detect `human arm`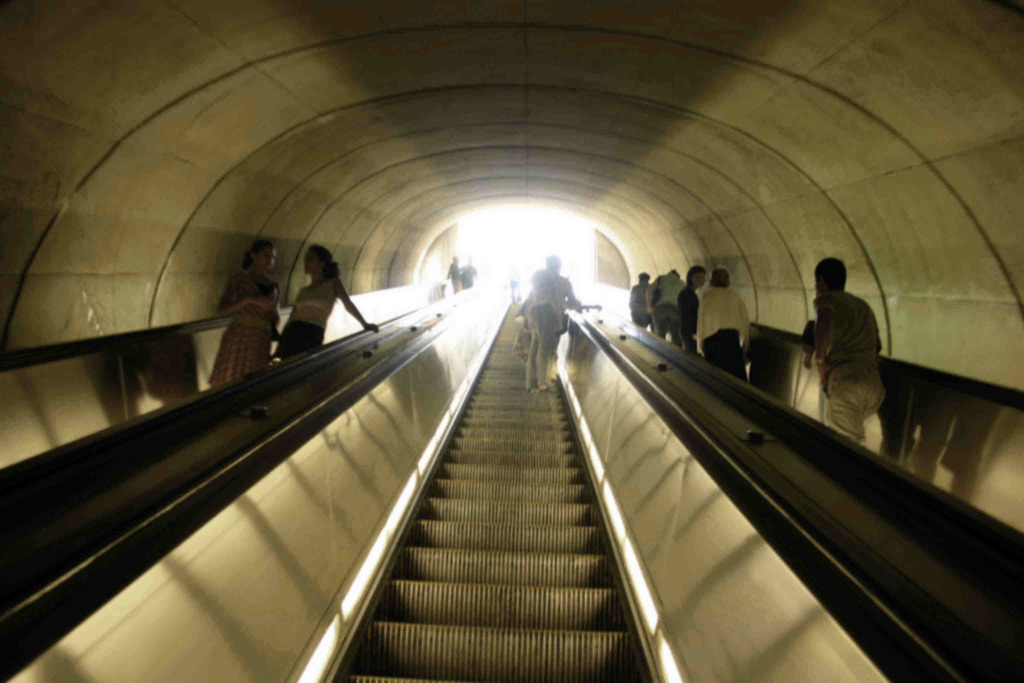
Rect(740, 296, 751, 359)
